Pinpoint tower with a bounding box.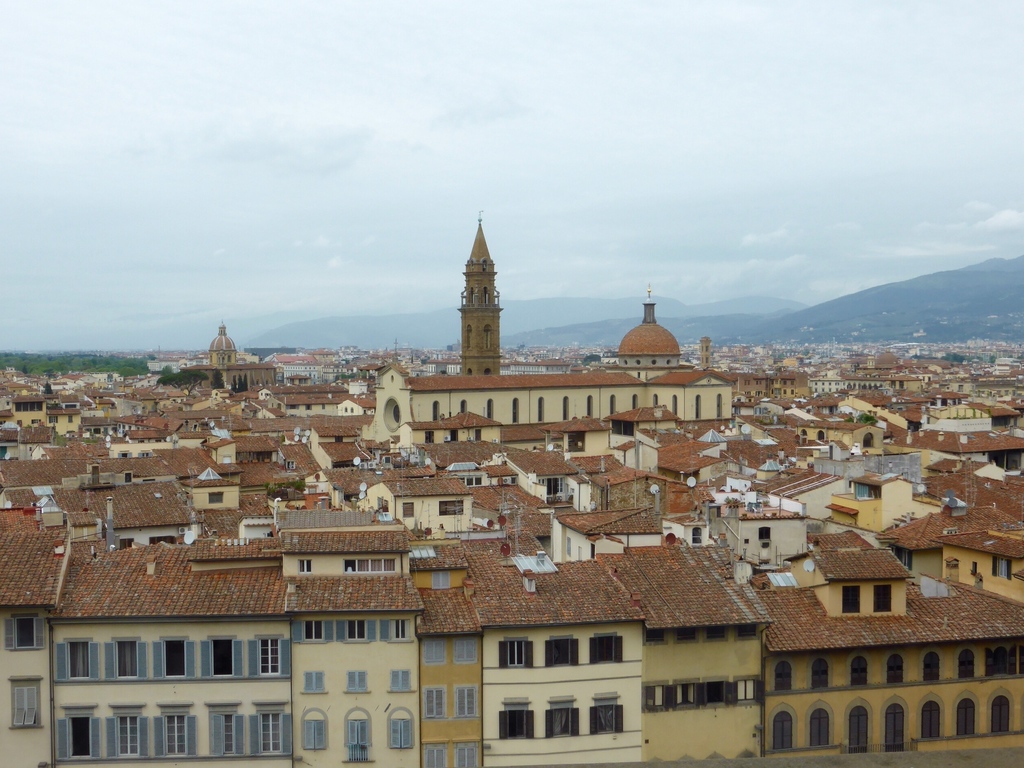
box(461, 218, 509, 376).
